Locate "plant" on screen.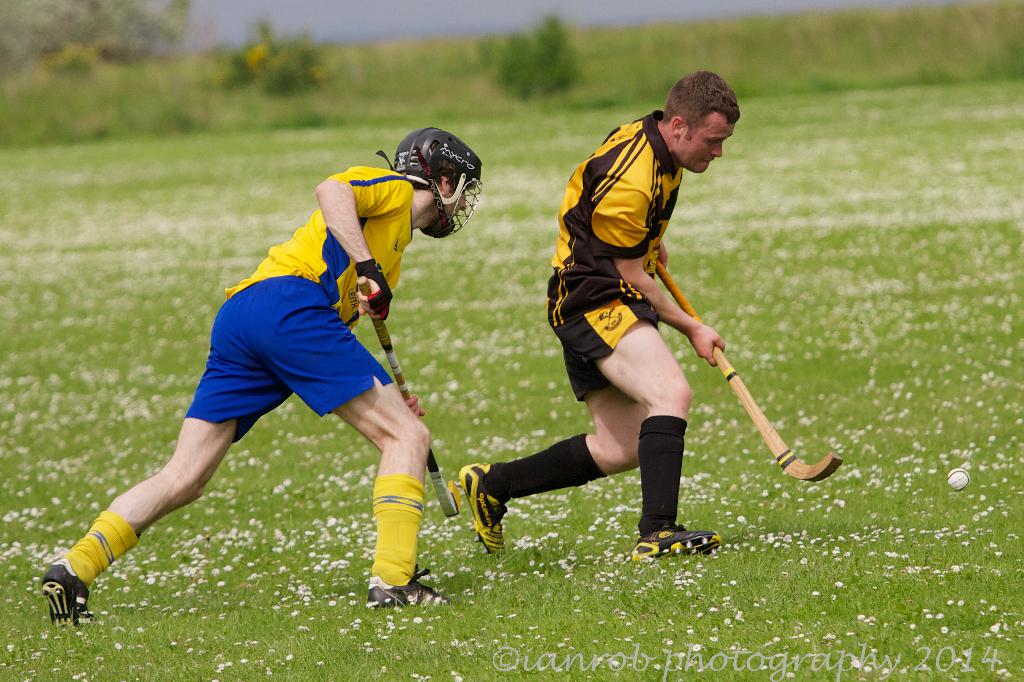
On screen at [left=254, top=35, right=321, bottom=93].
